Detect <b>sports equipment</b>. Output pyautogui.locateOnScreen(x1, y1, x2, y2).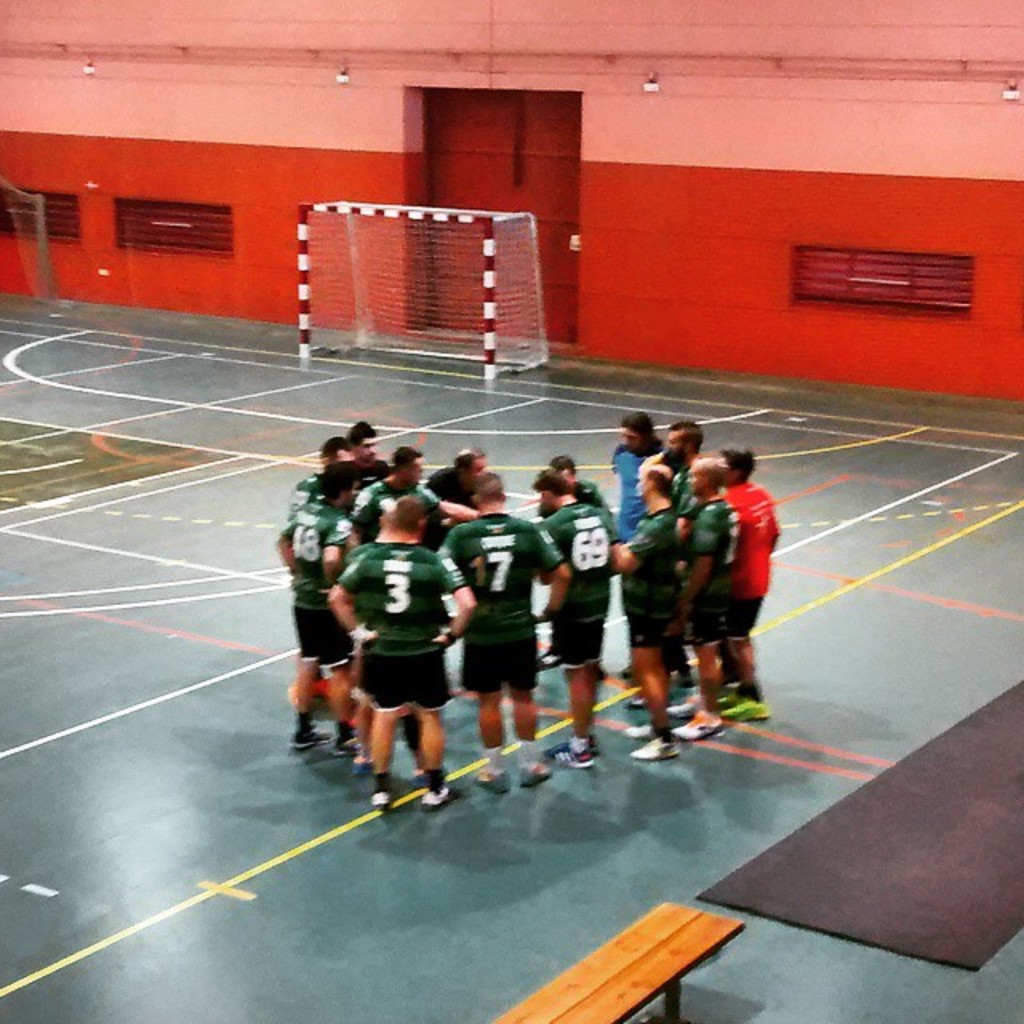
pyautogui.locateOnScreen(544, 739, 595, 768).
